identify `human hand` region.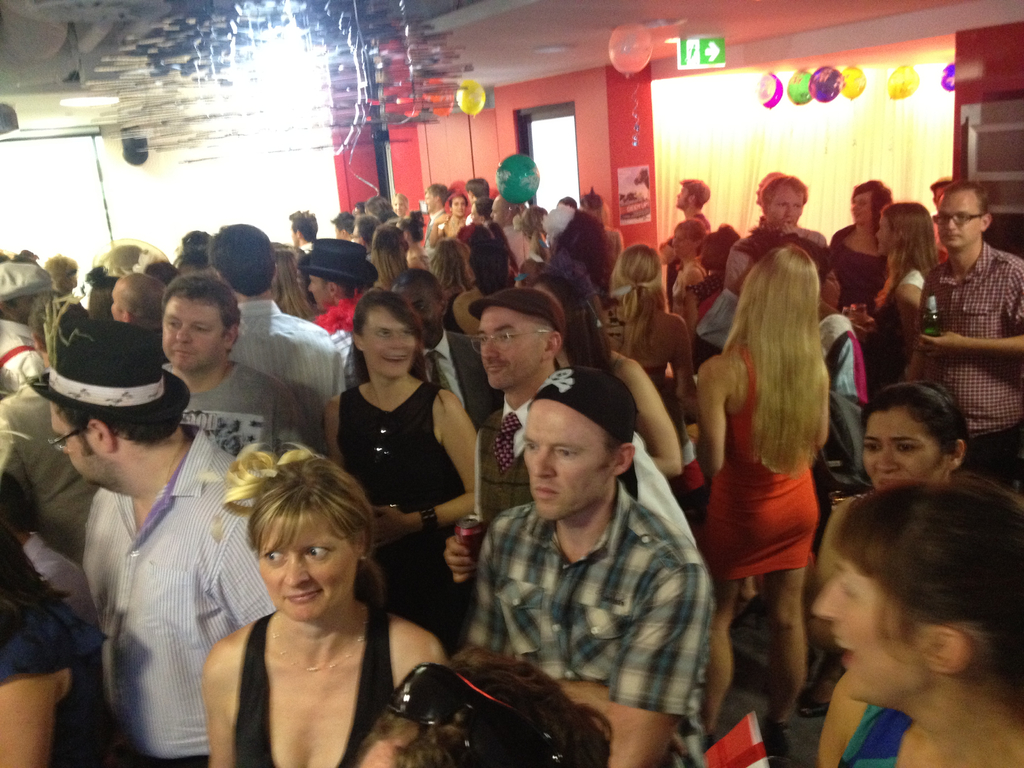
Region: box(577, 687, 690, 766).
